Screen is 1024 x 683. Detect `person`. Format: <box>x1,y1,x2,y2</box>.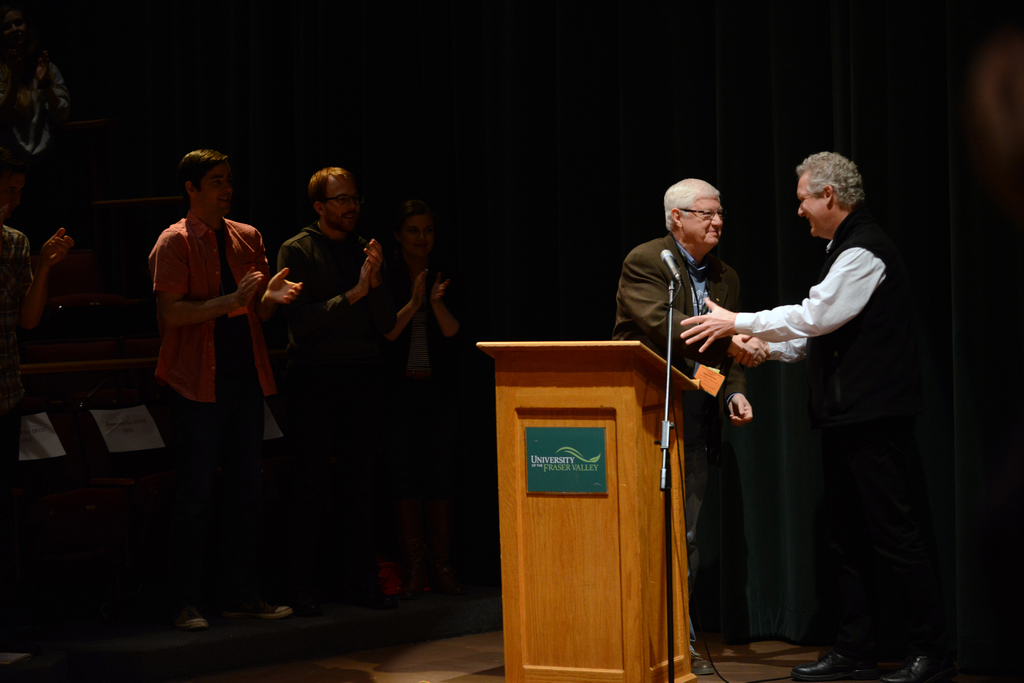
<box>609,172,772,677</box>.
